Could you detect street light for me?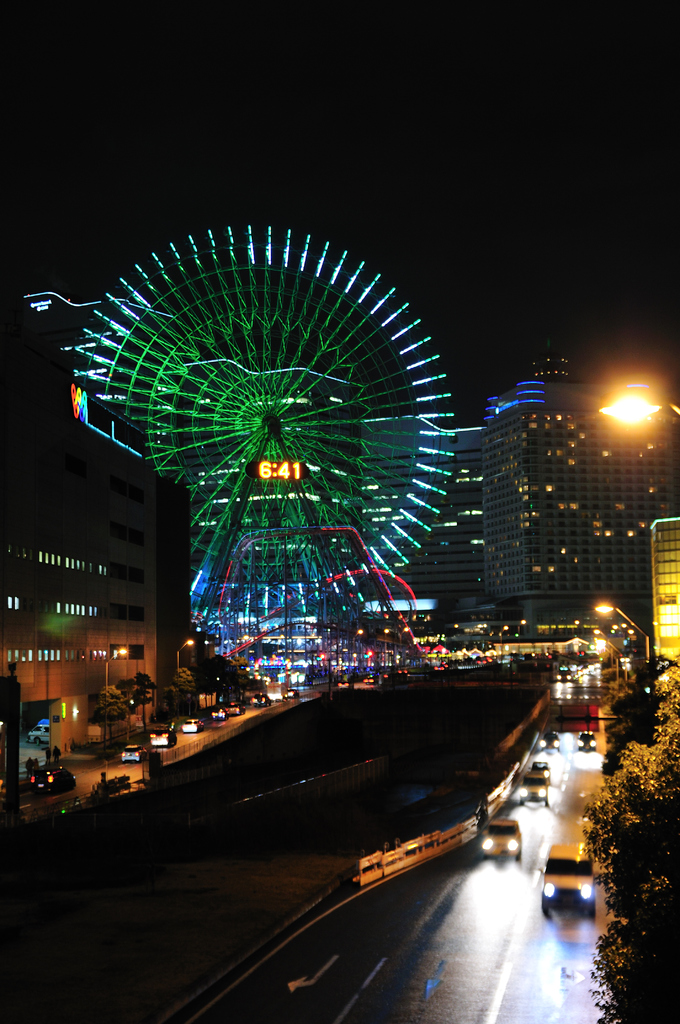
Detection result: detection(100, 646, 131, 762).
